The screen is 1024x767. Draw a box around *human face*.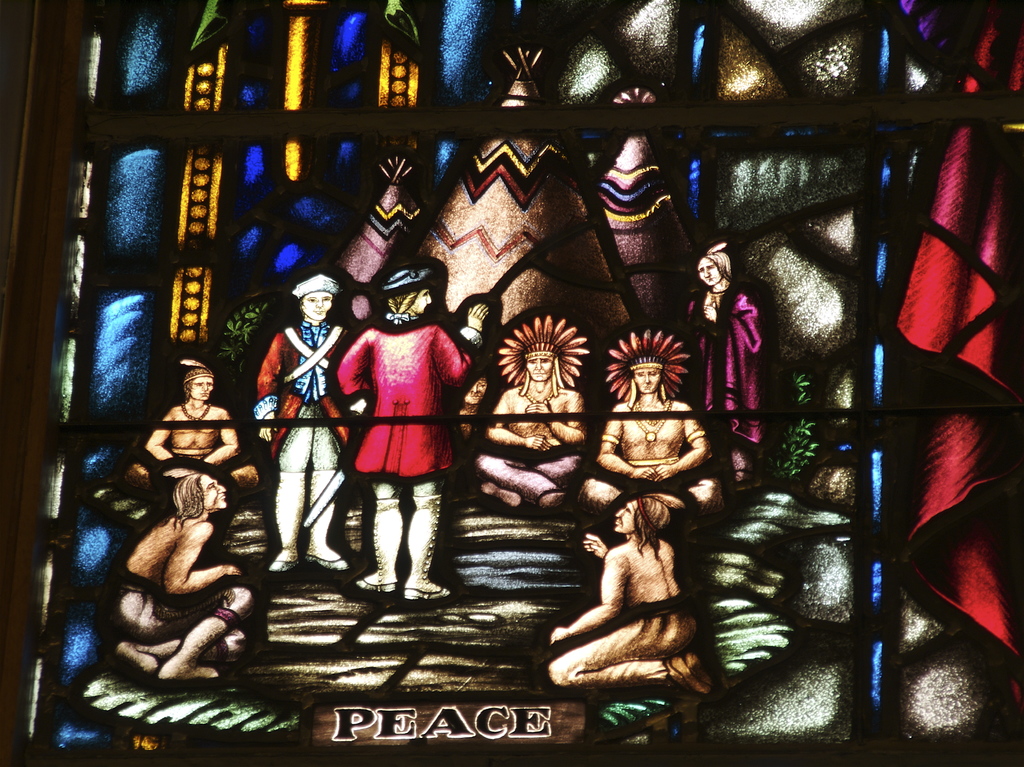
BBox(190, 372, 214, 398).
